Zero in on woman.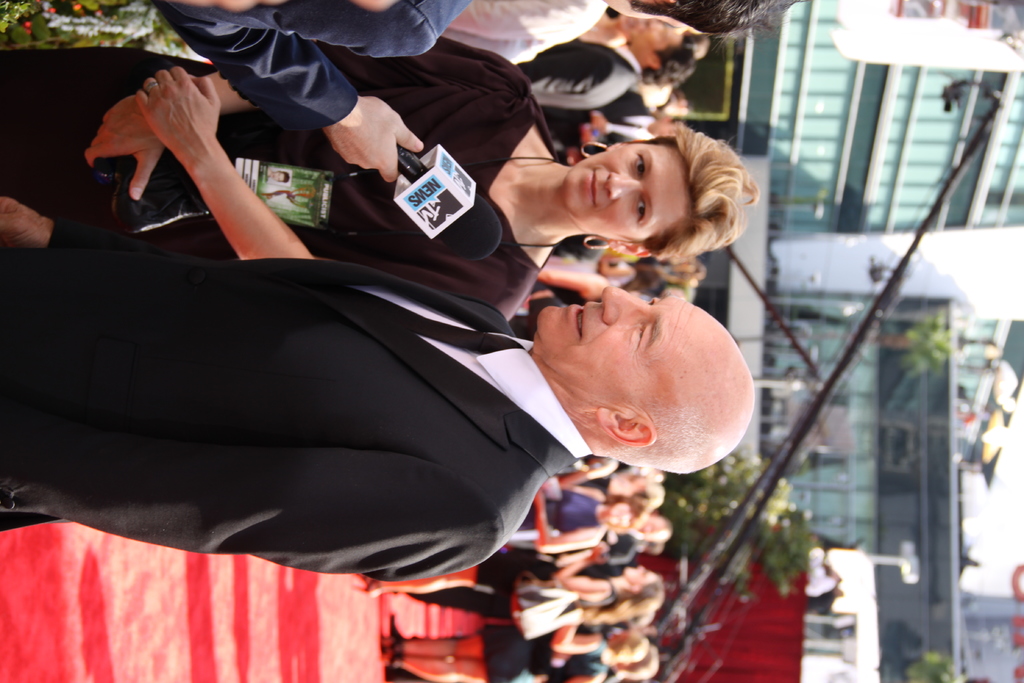
Zeroed in: (left=371, top=547, right=662, bottom=629).
